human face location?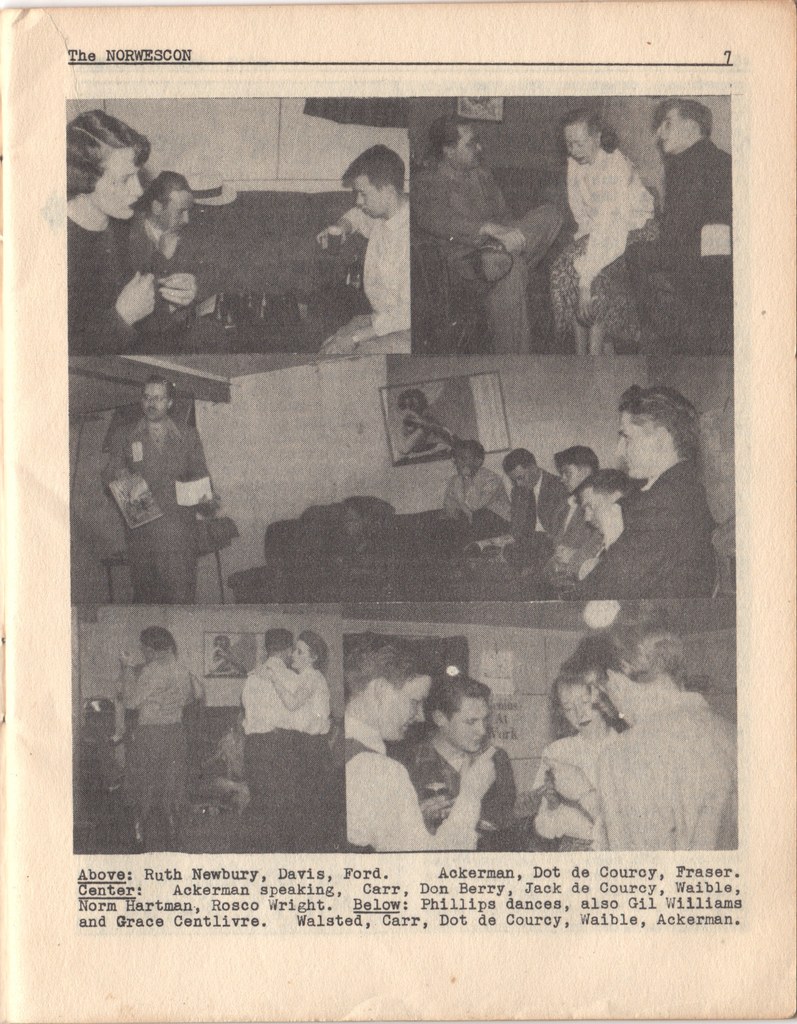
box=[561, 122, 589, 164]
